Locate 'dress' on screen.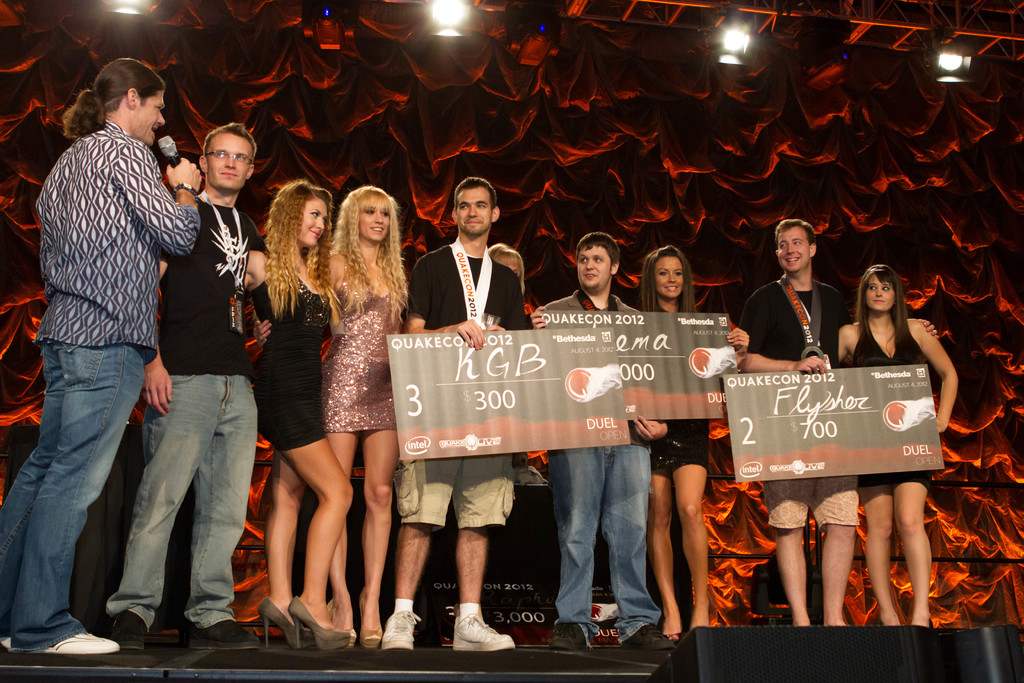
On screen at [850,320,931,486].
